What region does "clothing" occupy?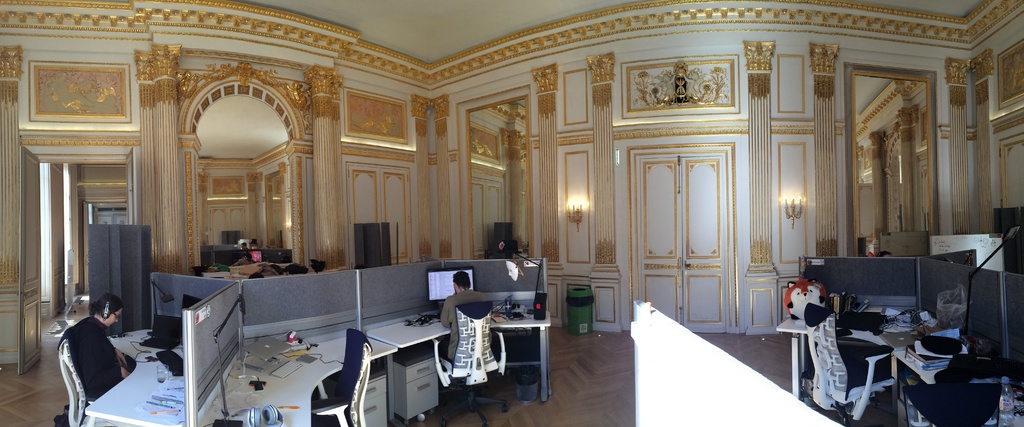
region(438, 287, 488, 365).
